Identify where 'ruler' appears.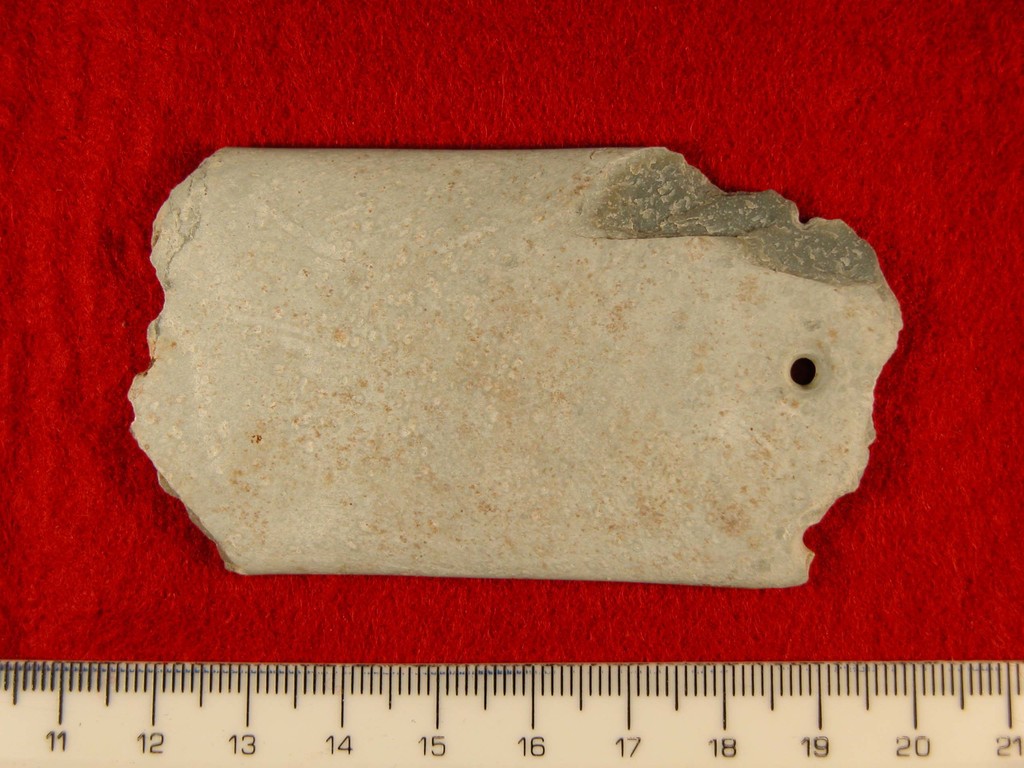
Appears at (0, 659, 1023, 767).
